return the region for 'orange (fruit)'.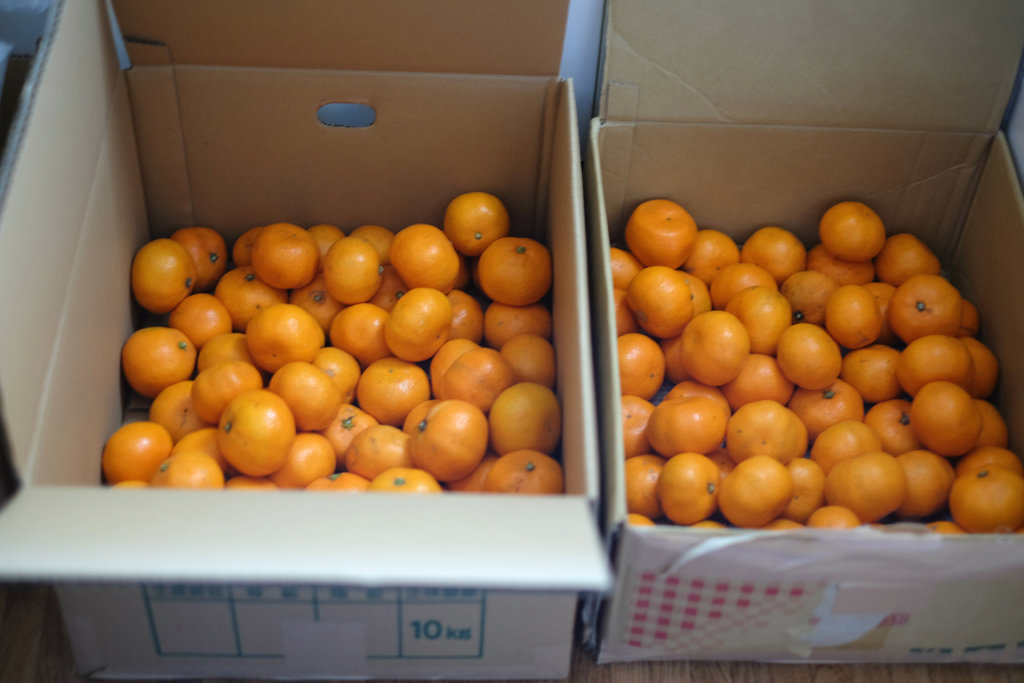
x1=913, y1=374, x2=979, y2=449.
